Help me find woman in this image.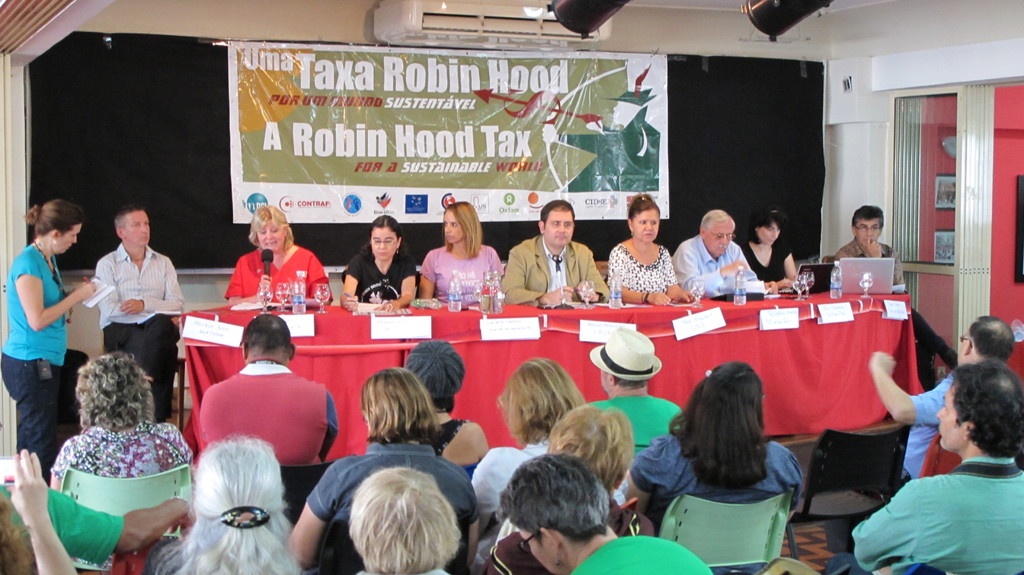
Found it: box=[456, 357, 645, 539].
